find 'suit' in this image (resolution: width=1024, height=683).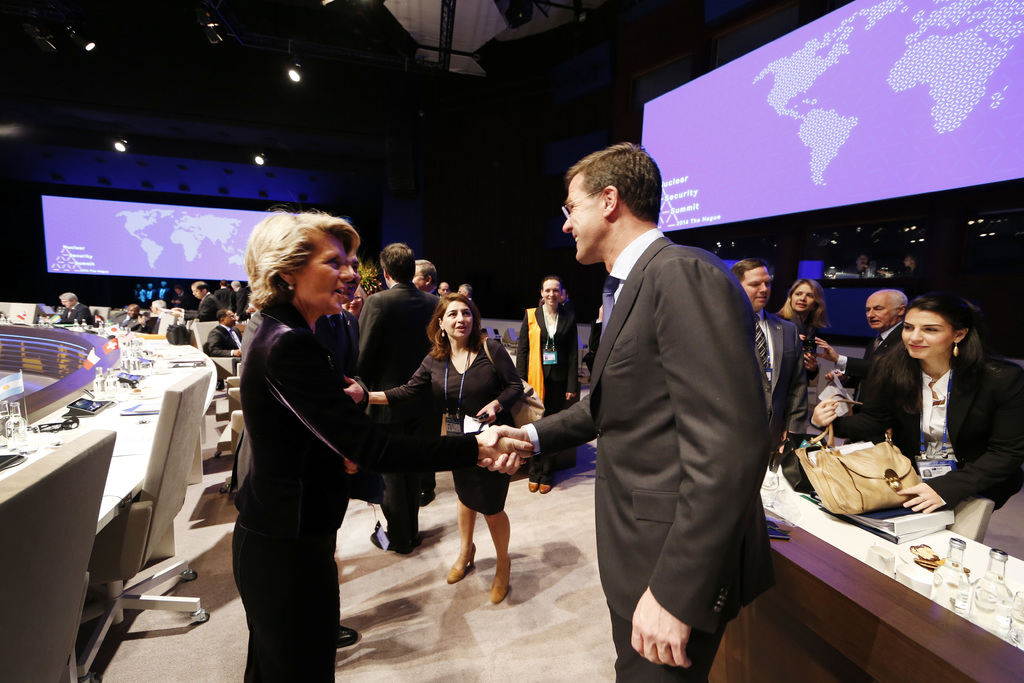
<box>109,313,149,332</box>.
